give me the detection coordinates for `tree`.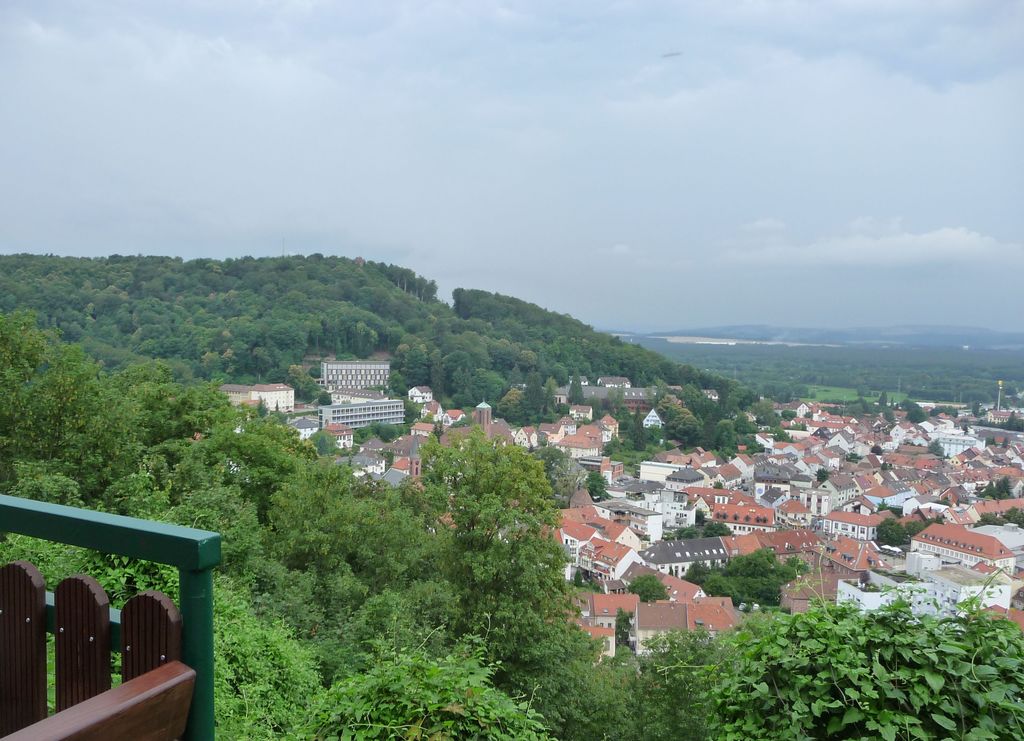
[x1=315, y1=313, x2=346, y2=362].
